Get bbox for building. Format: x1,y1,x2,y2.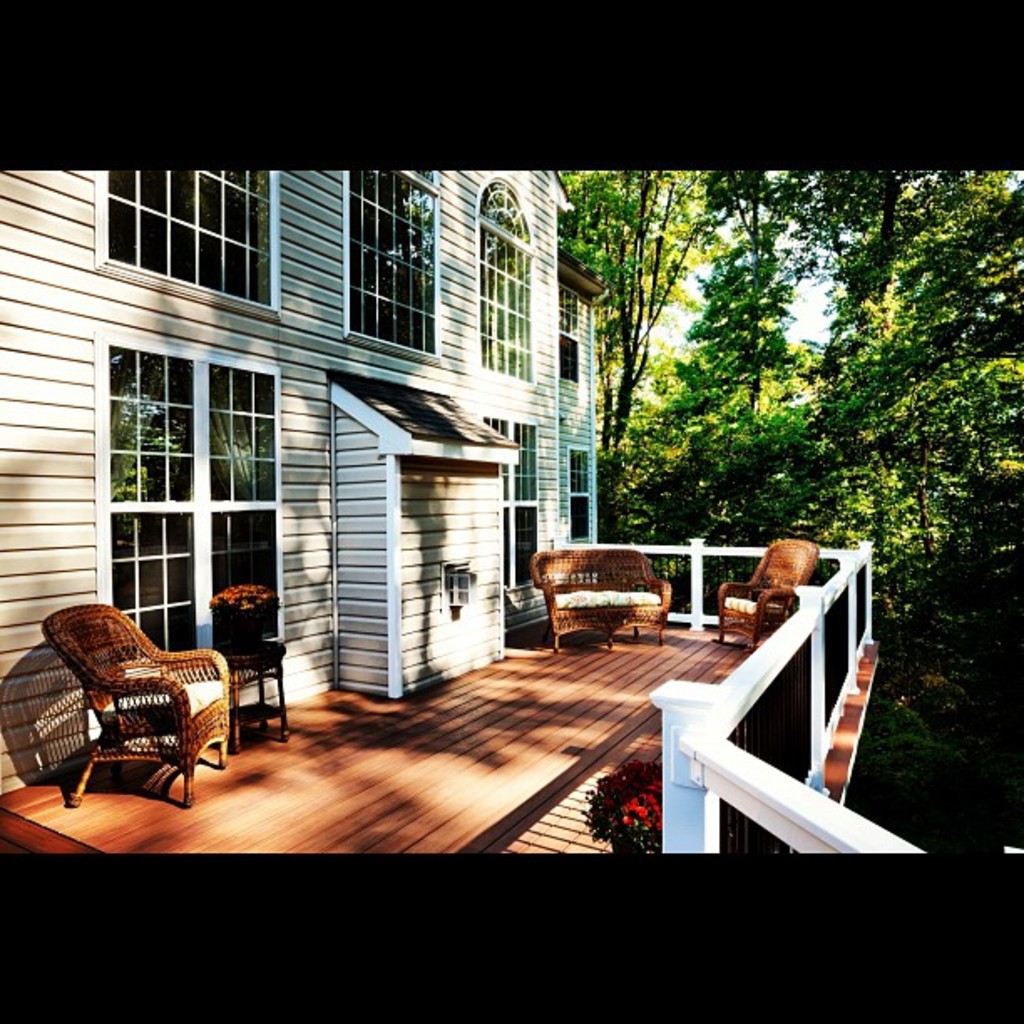
2,162,606,796.
